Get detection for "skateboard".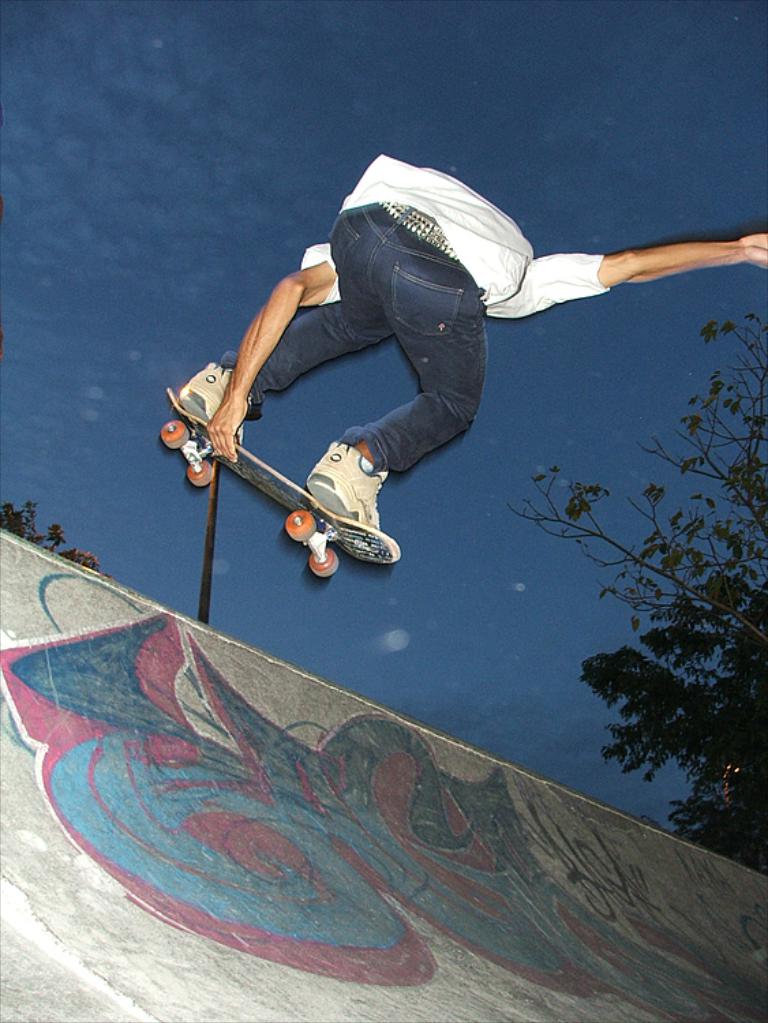
Detection: box(158, 389, 407, 581).
